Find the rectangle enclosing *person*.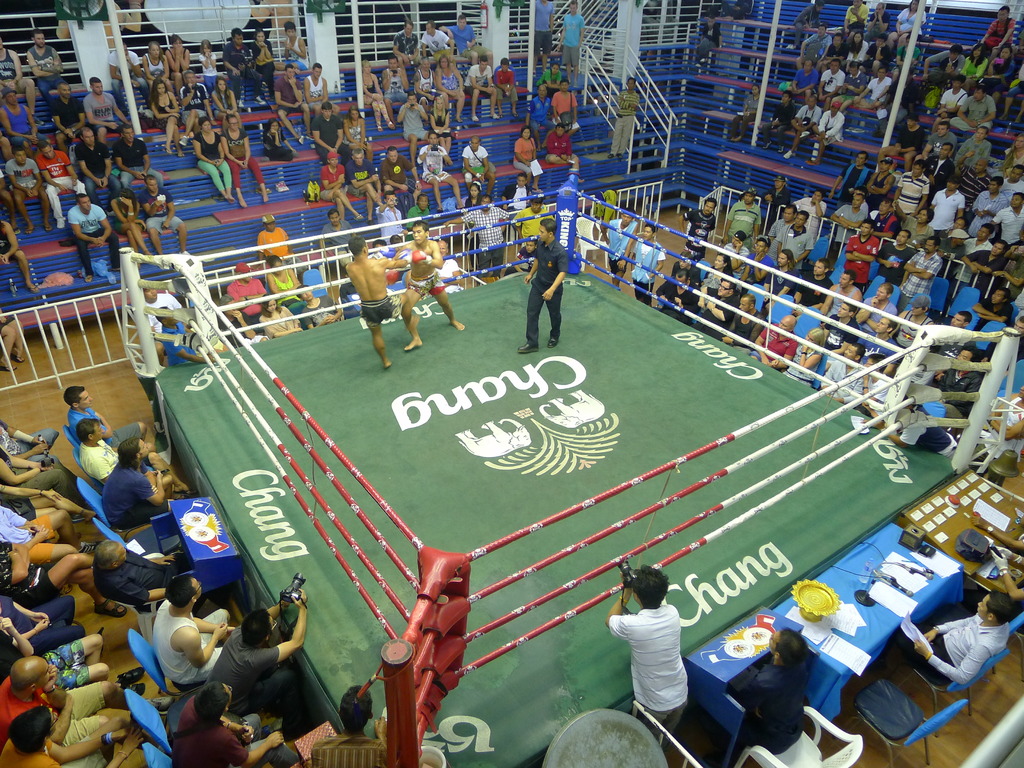
l=861, t=316, r=898, b=366.
